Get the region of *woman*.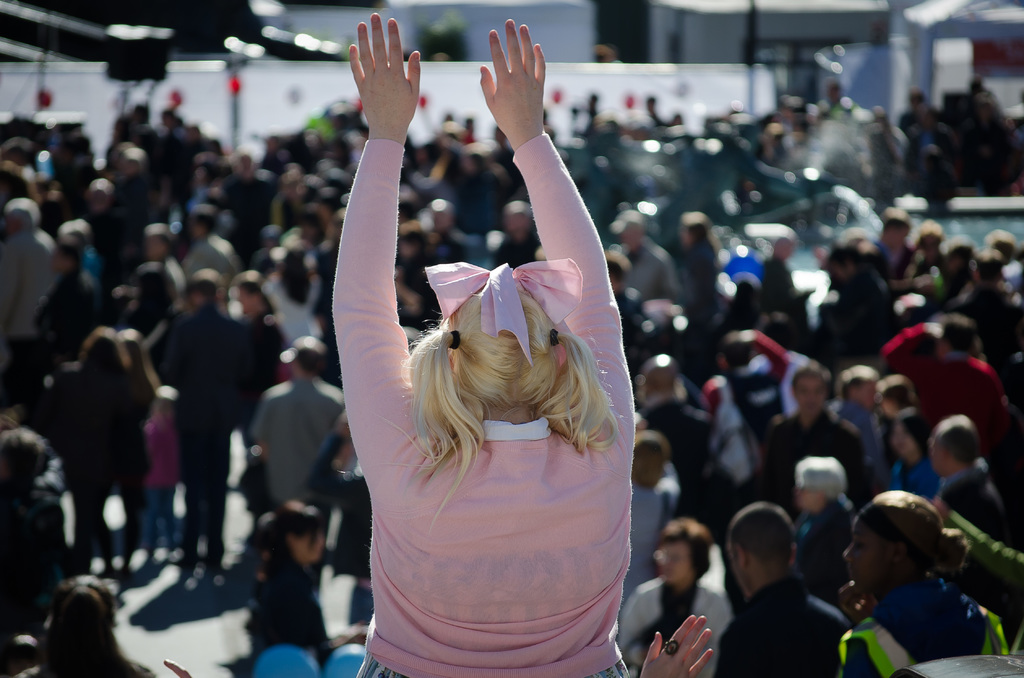
select_region(616, 519, 734, 677).
